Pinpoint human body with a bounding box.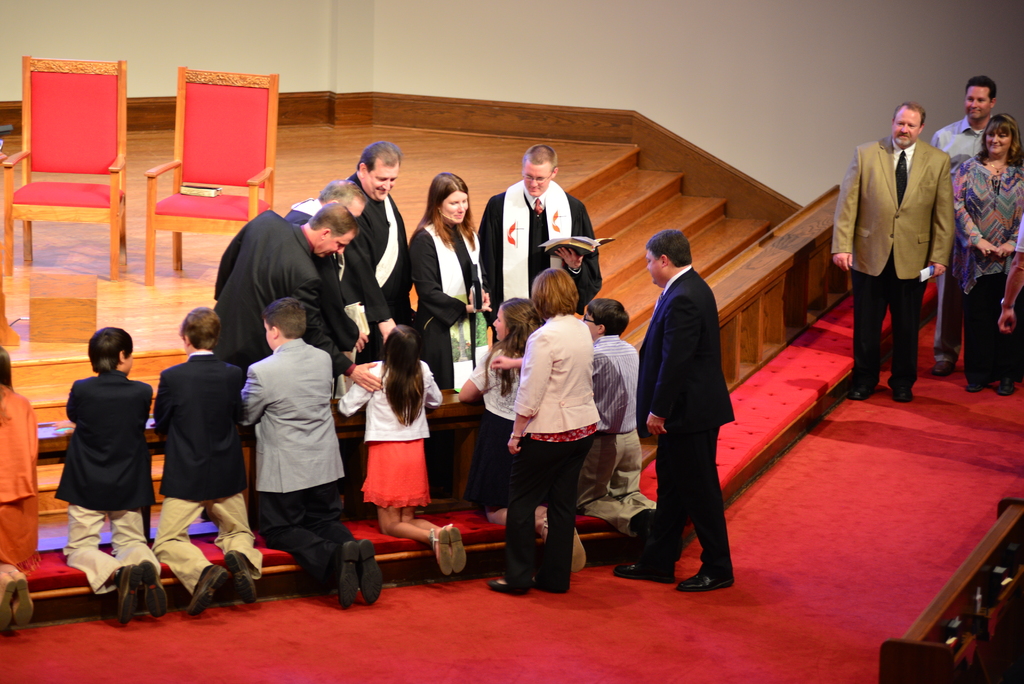
{"left": 228, "top": 296, "right": 340, "bottom": 589}.
